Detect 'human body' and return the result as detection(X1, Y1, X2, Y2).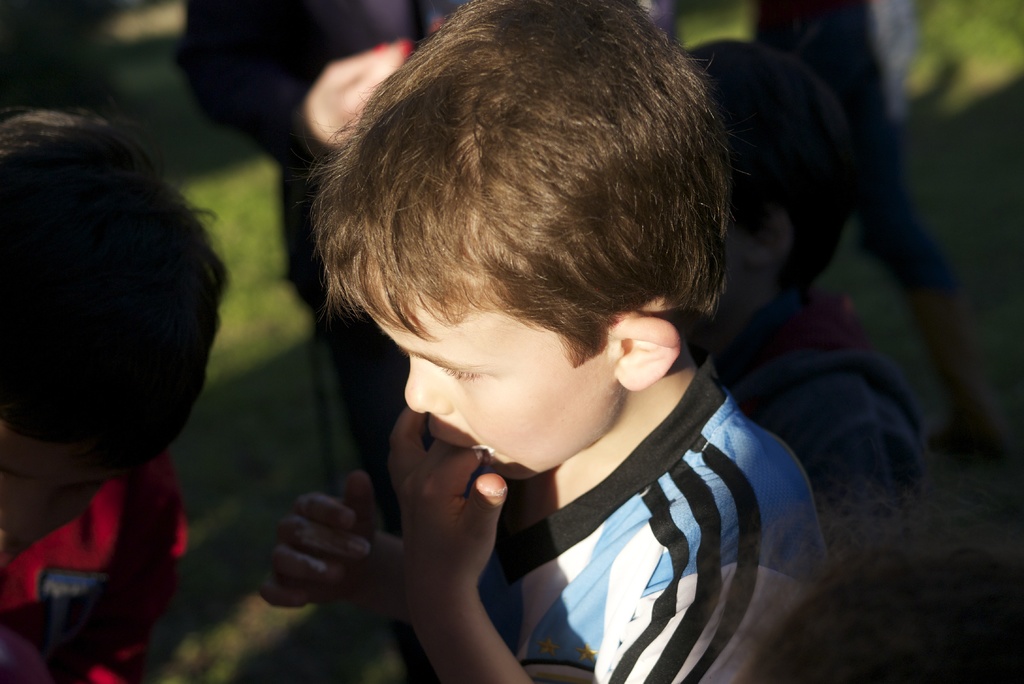
detection(0, 459, 198, 683).
